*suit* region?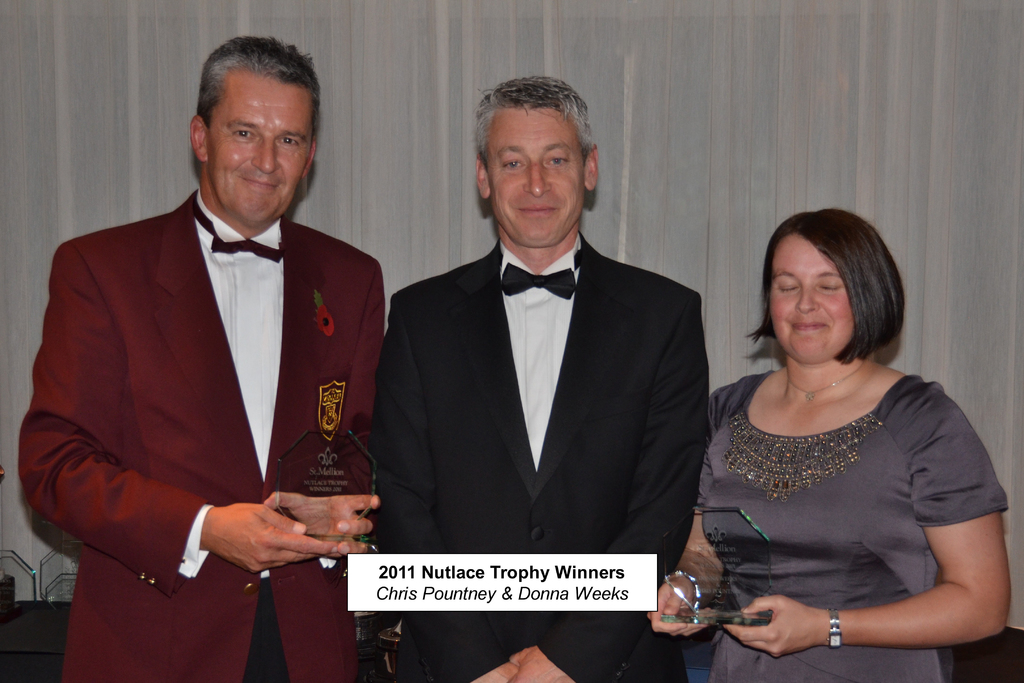
box=[20, 68, 402, 682]
